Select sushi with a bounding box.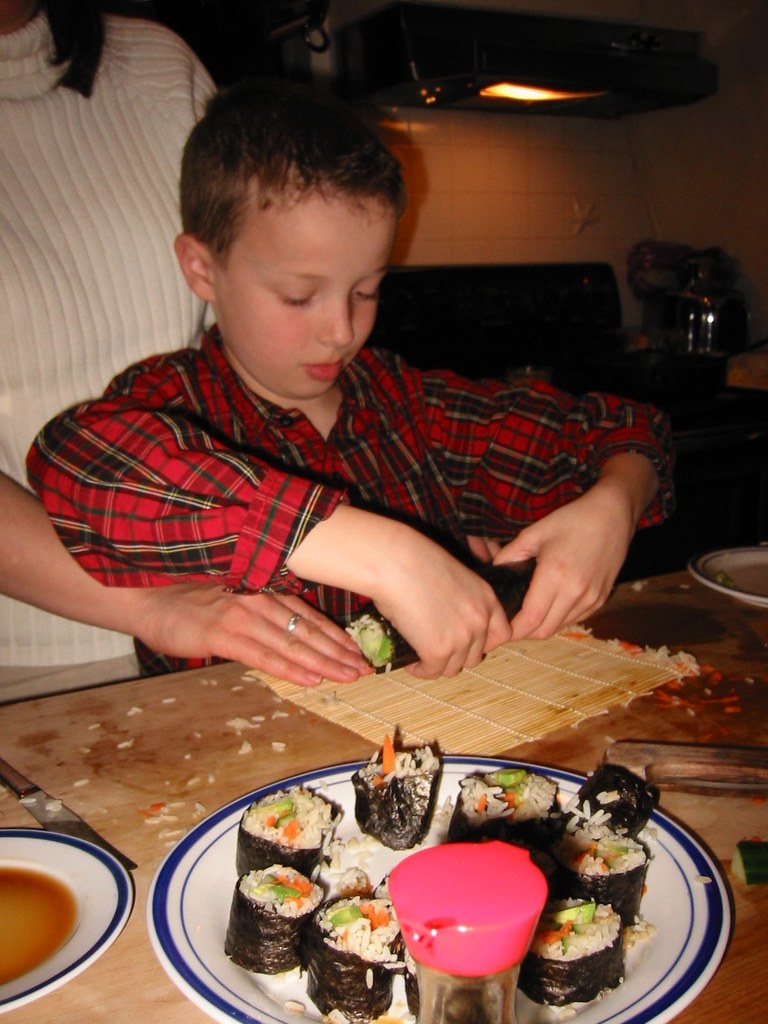
(583,764,658,837).
